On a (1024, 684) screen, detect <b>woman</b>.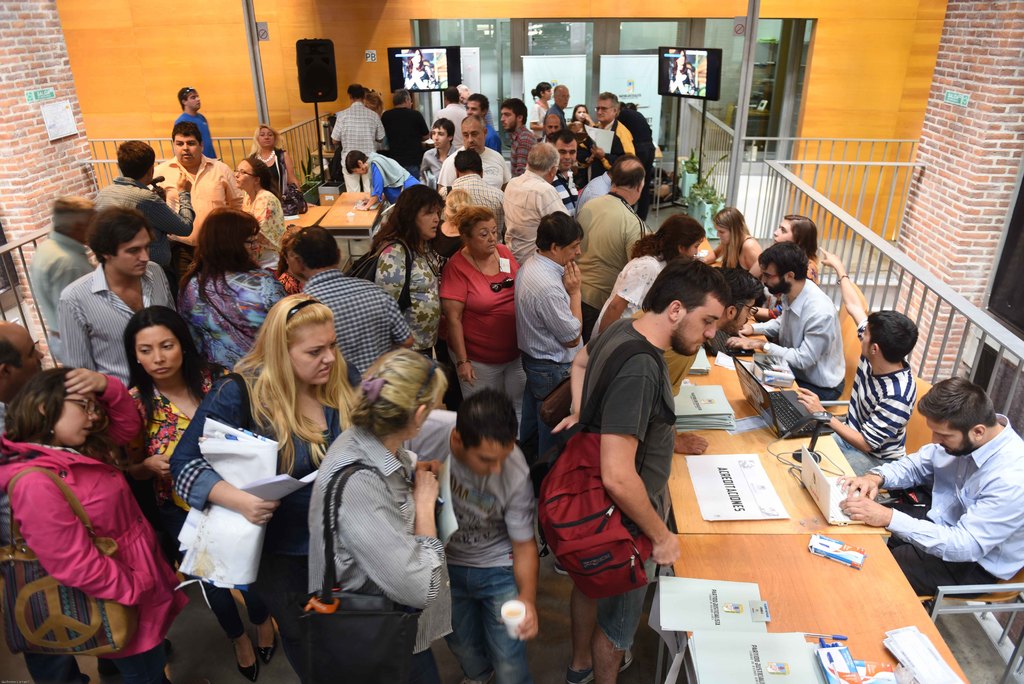
Rect(289, 331, 464, 681).
